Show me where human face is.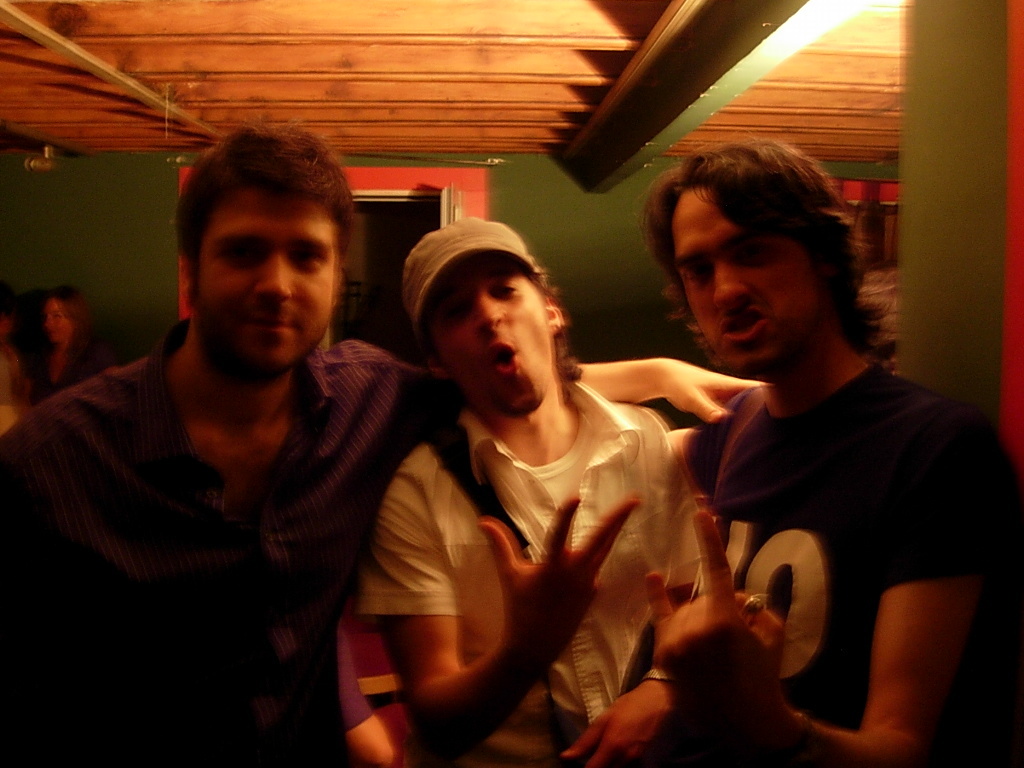
human face is at [431, 251, 552, 416].
